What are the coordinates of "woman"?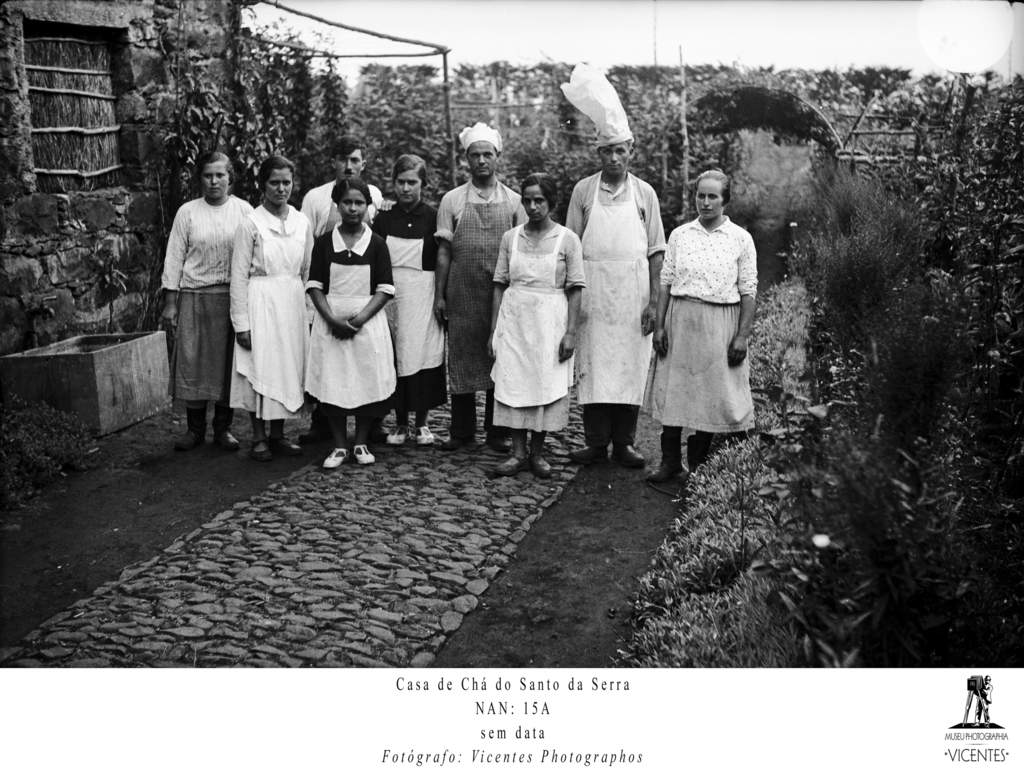
bbox=[285, 165, 387, 465].
